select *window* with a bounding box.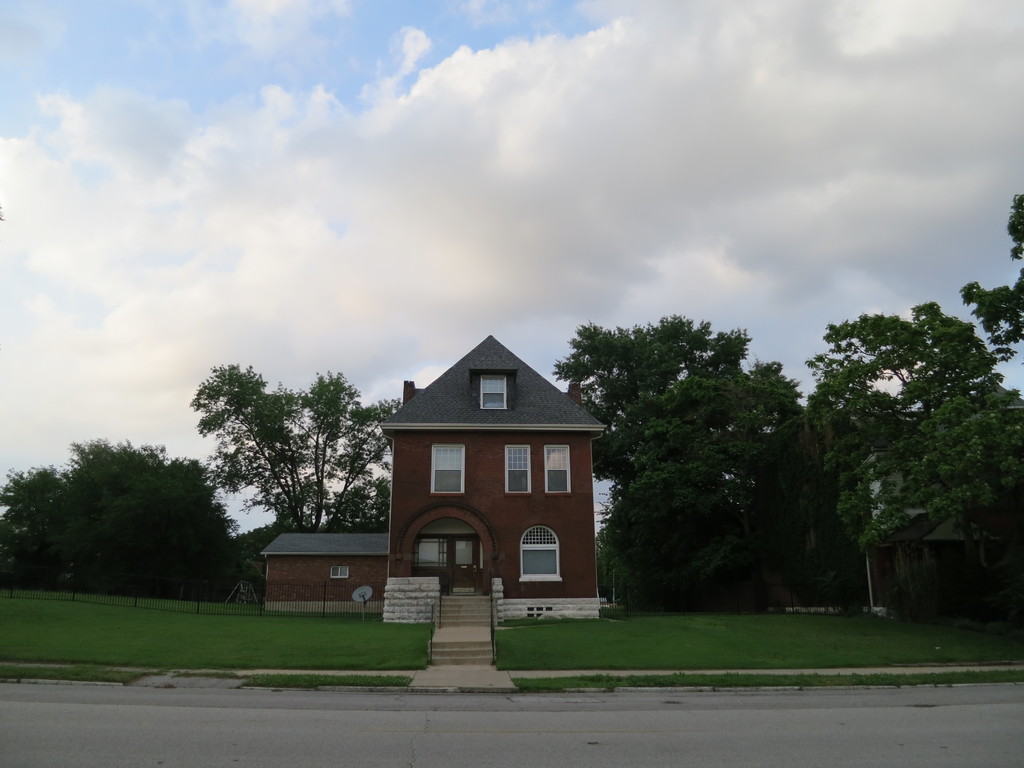
pyautogui.locateOnScreen(413, 540, 446, 566).
